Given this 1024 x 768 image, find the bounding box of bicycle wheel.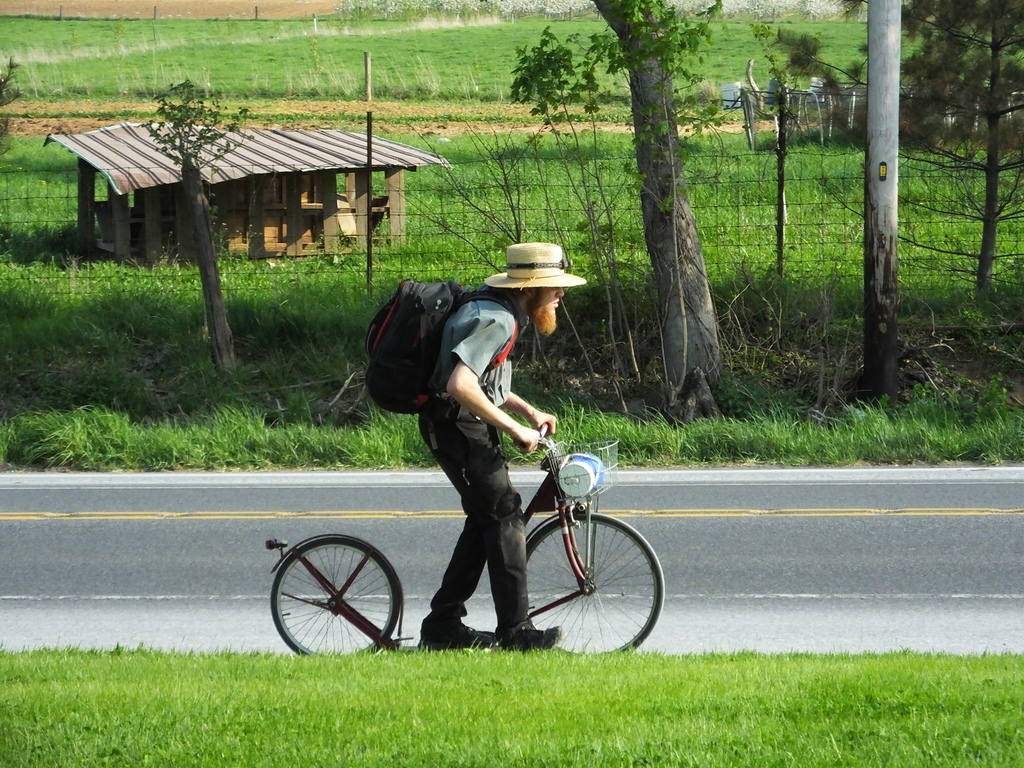
box=[268, 533, 399, 662].
